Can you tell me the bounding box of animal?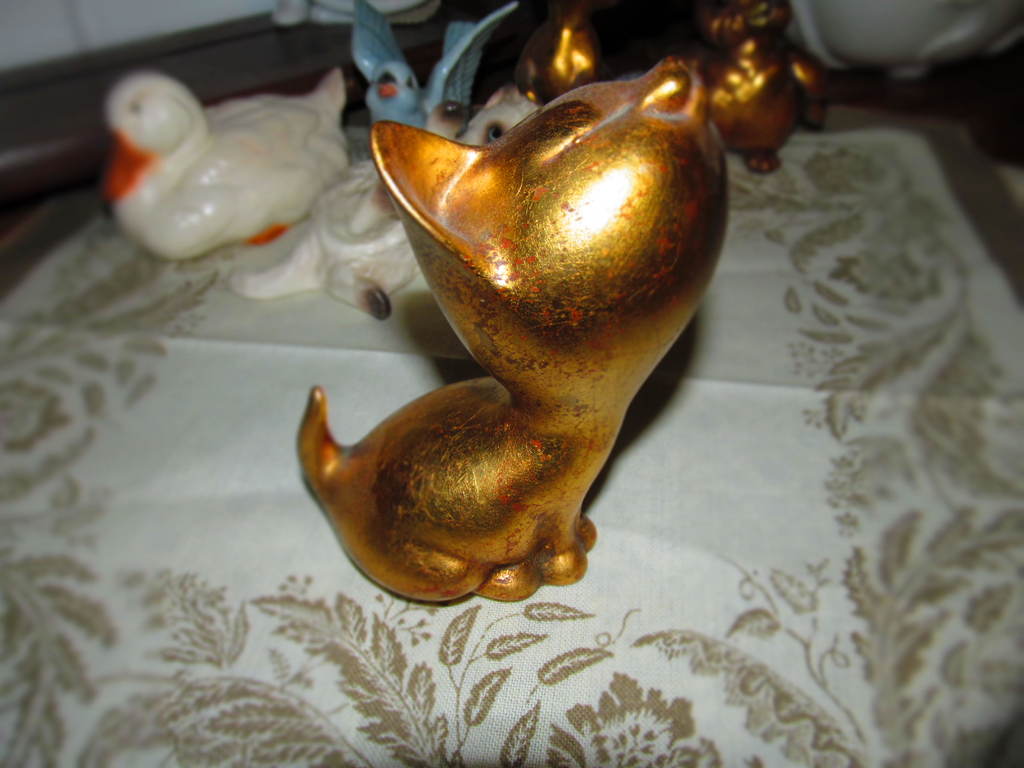
select_region(99, 63, 358, 269).
